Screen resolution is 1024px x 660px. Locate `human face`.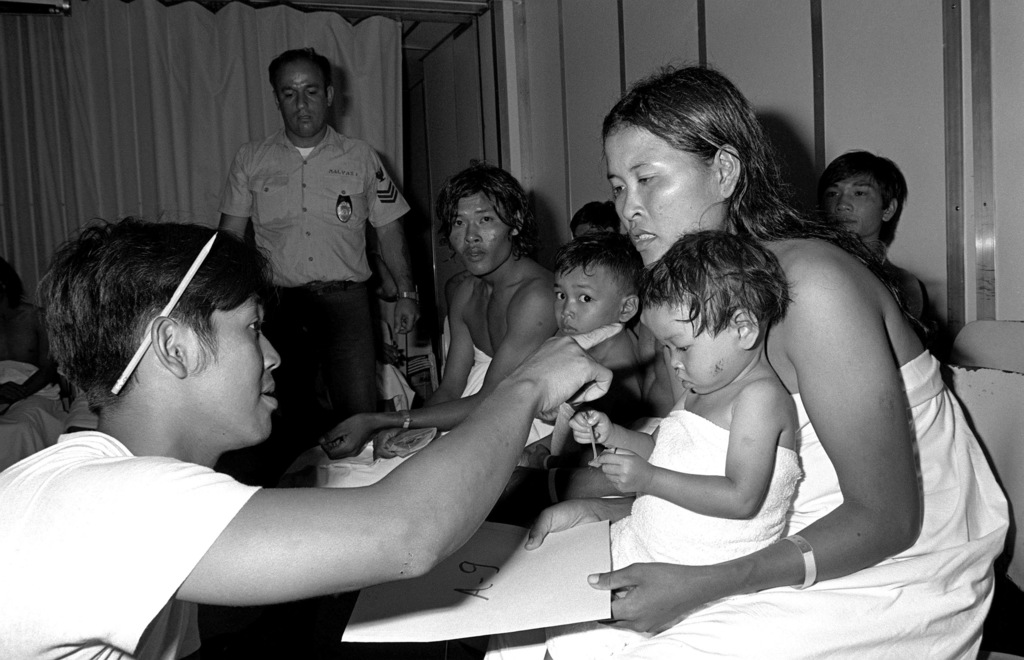
locate(640, 306, 731, 391).
